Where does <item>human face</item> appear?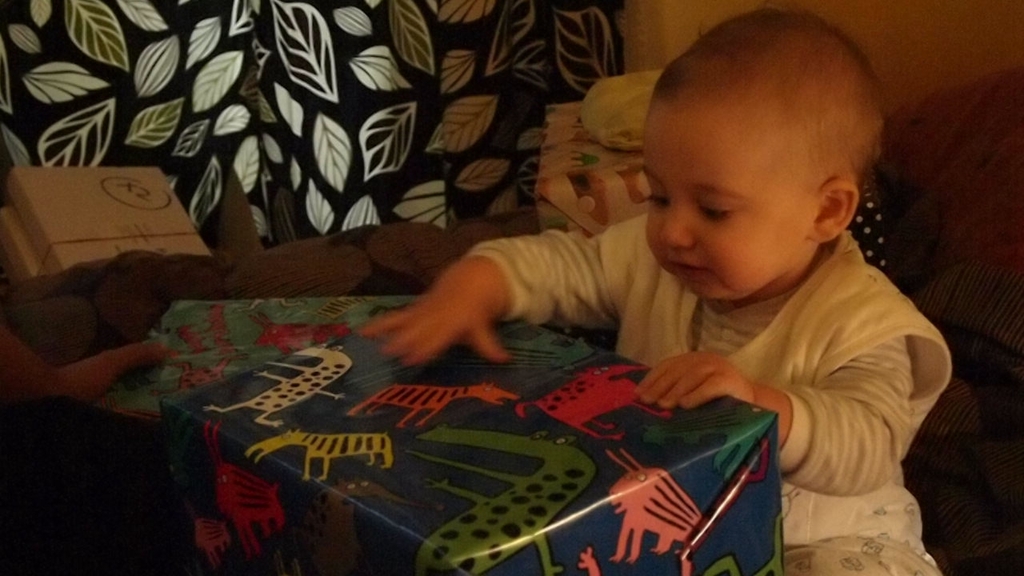
Appears at bbox(642, 102, 819, 301).
